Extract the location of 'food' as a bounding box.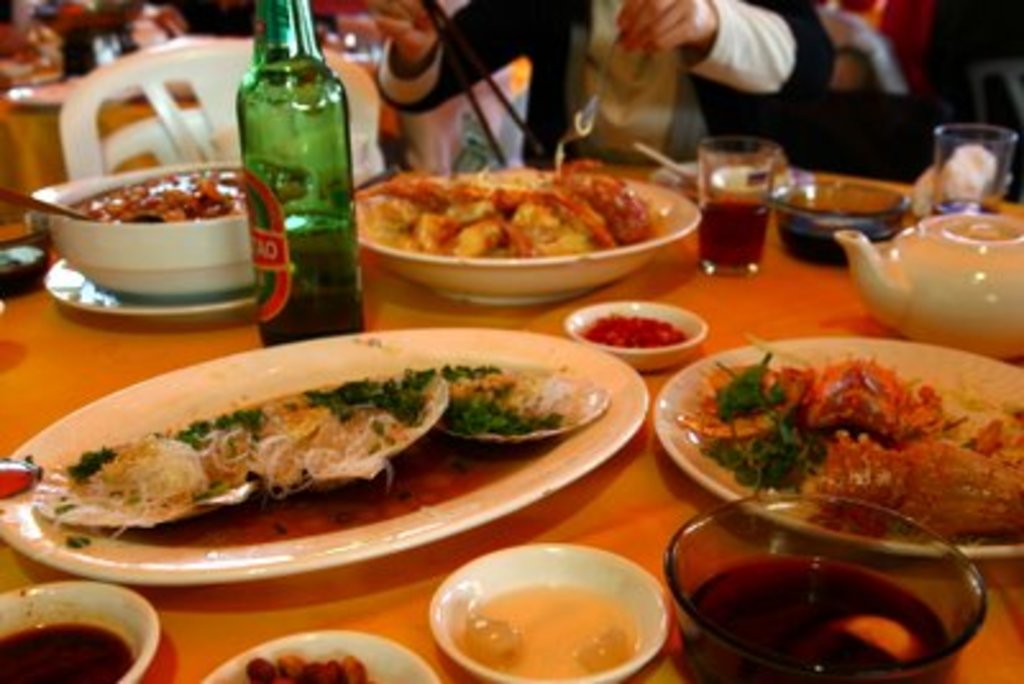
crop(38, 354, 614, 553).
